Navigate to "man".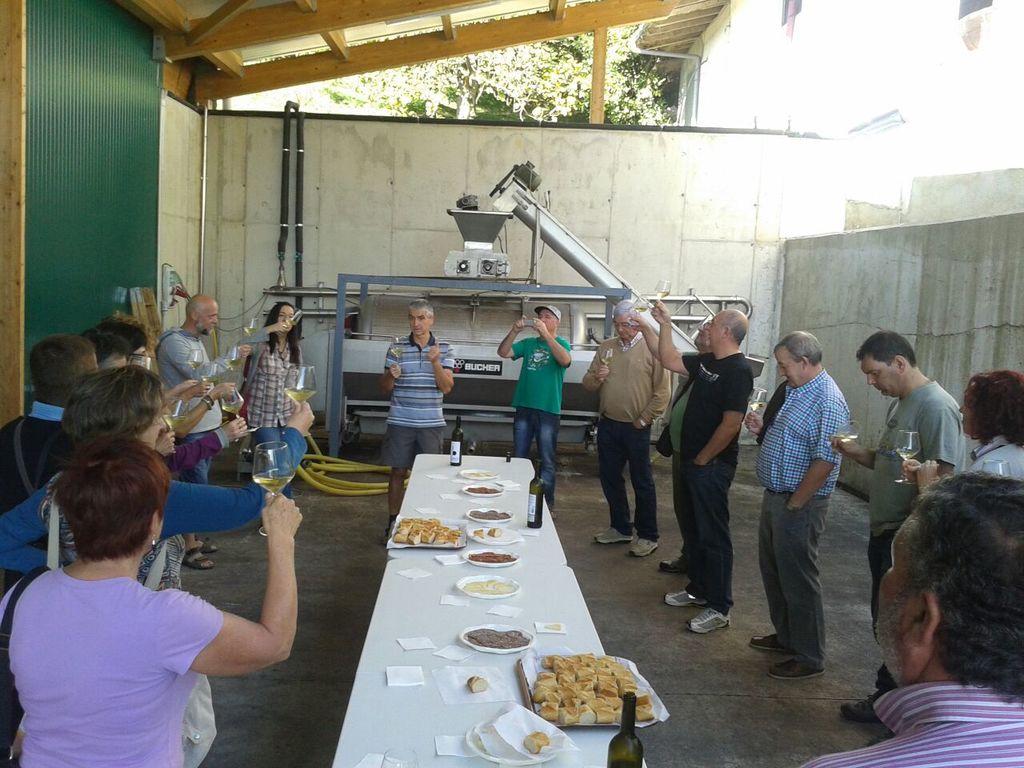
Navigation target: <region>654, 298, 754, 635</region>.
